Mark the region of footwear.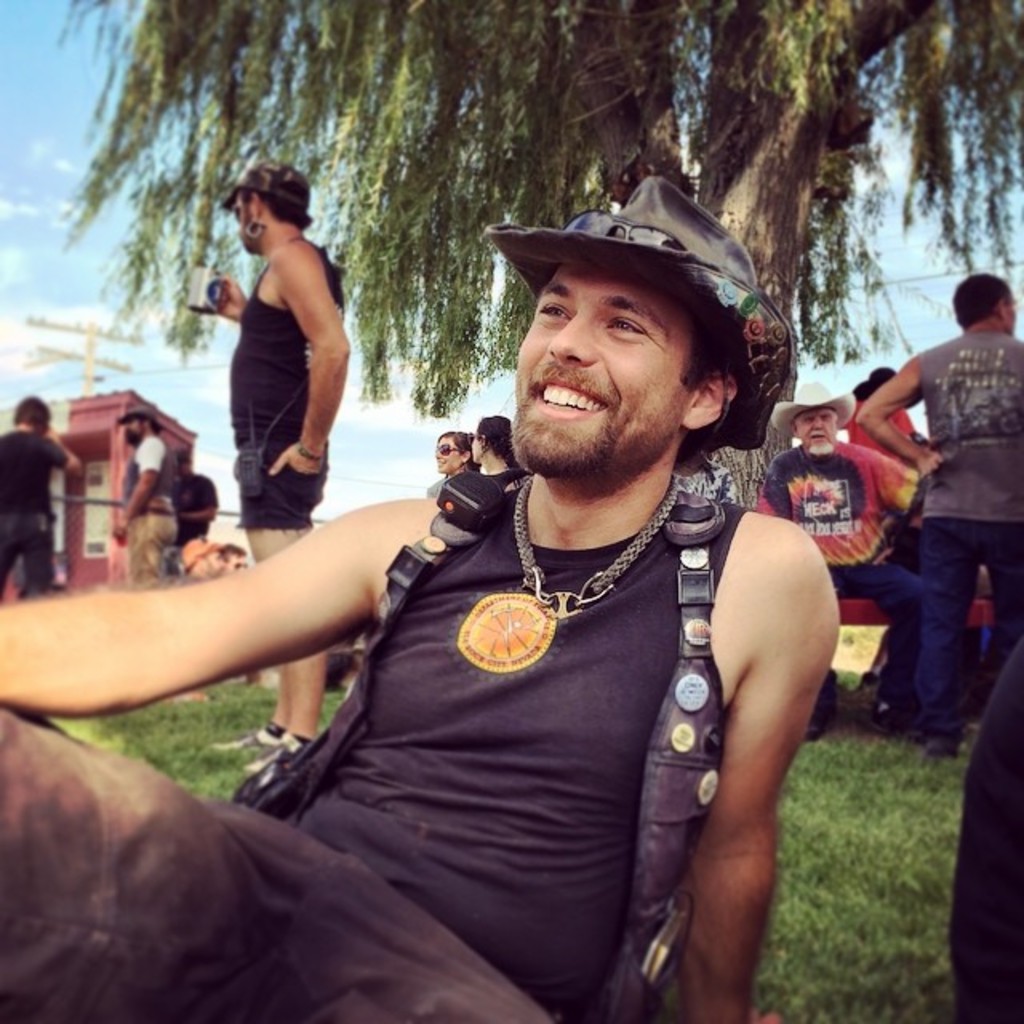
Region: box(800, 698, 842, 747).
